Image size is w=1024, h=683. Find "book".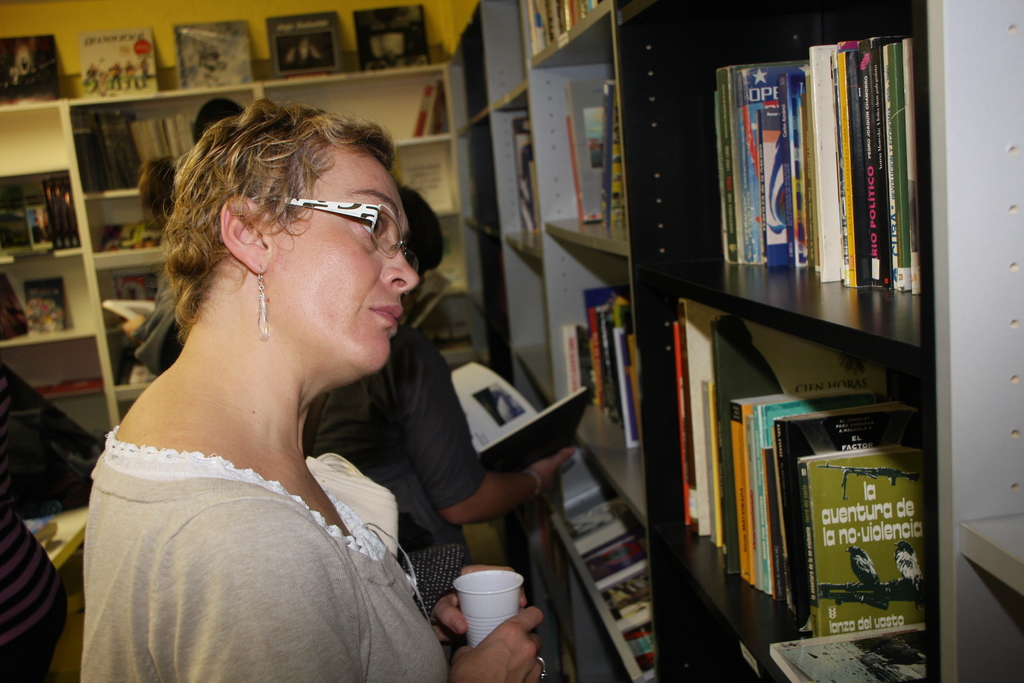
x1=449 y1=358 x2=588 y2=478.
